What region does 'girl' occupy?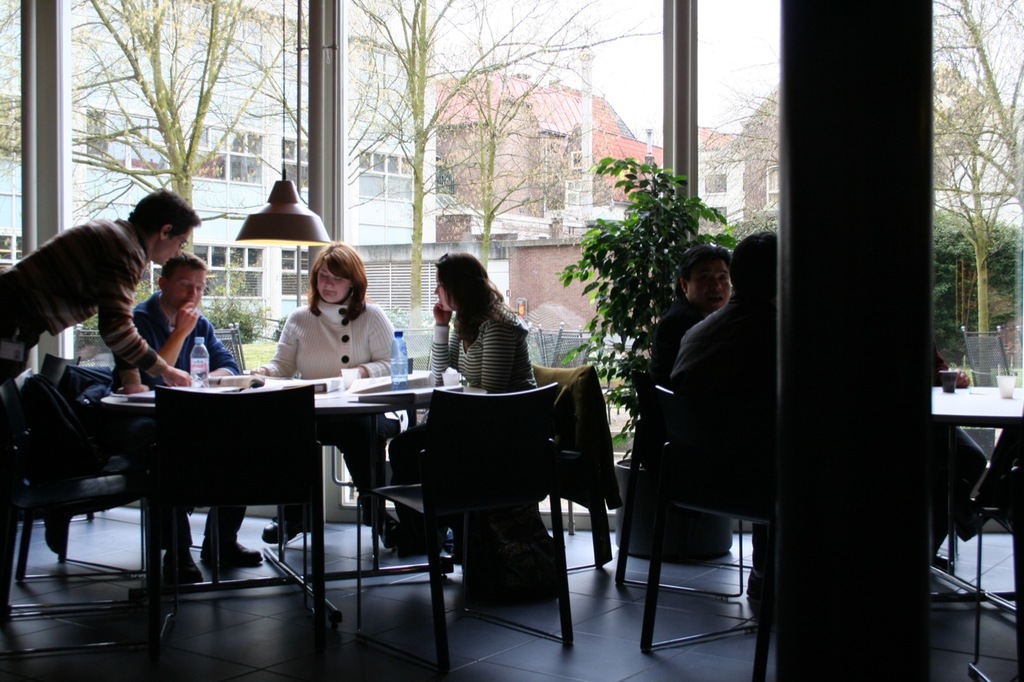
(left=386, top=251, right=541, bottom=561).
